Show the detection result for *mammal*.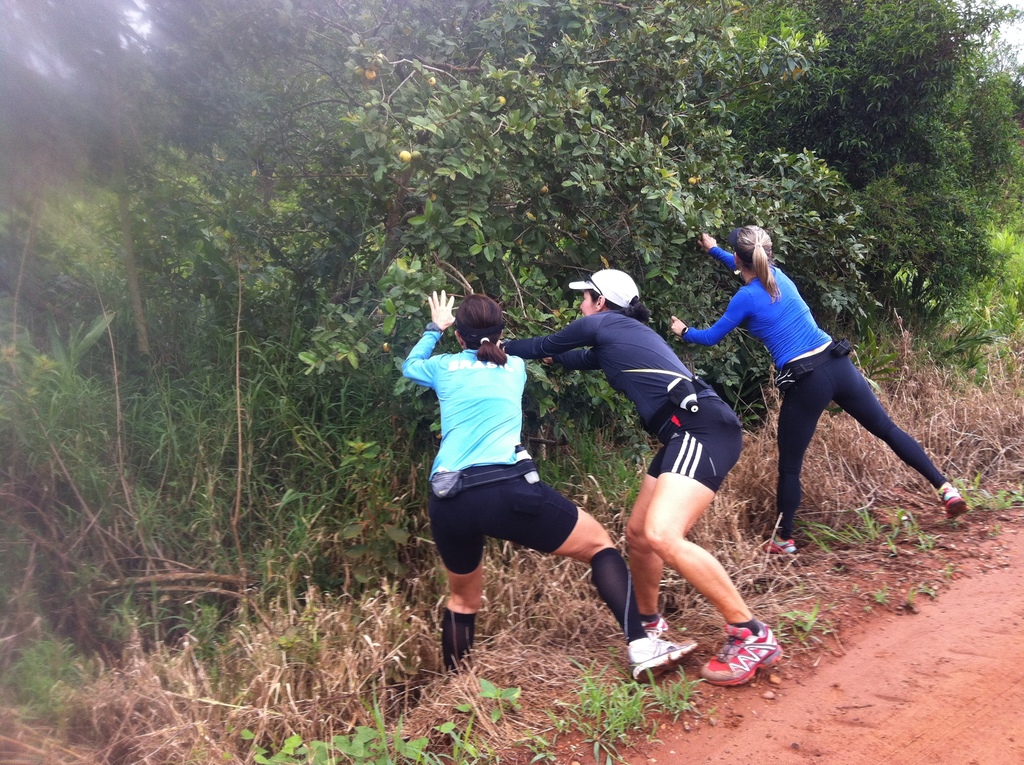
crop(398, 288, 696, 673).
